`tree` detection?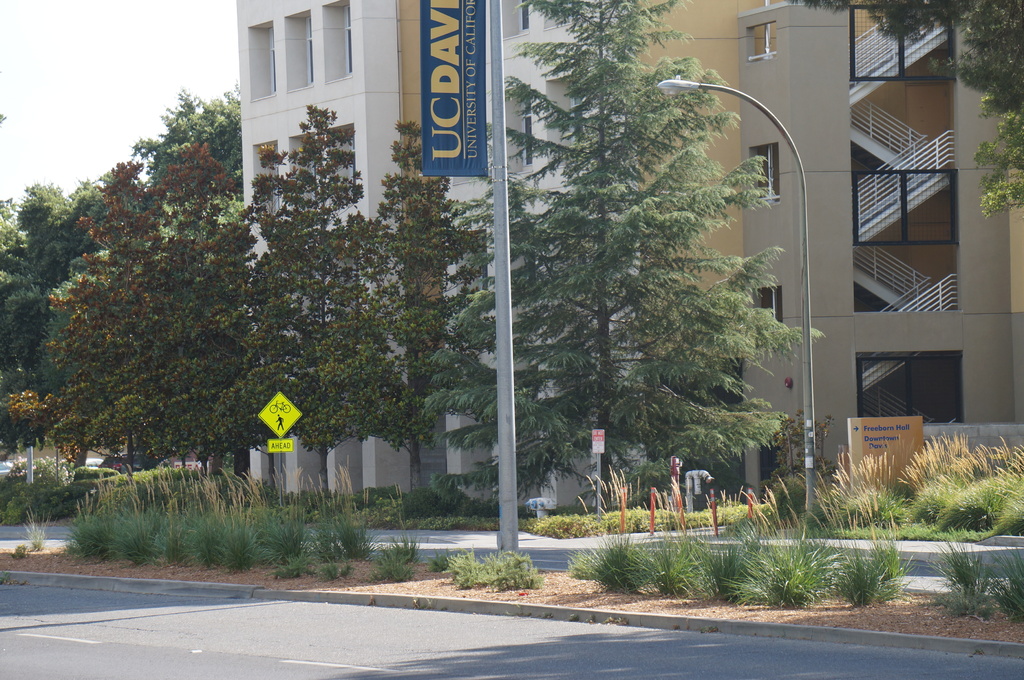
x1=0 y1=138 x2=291 y2=488
